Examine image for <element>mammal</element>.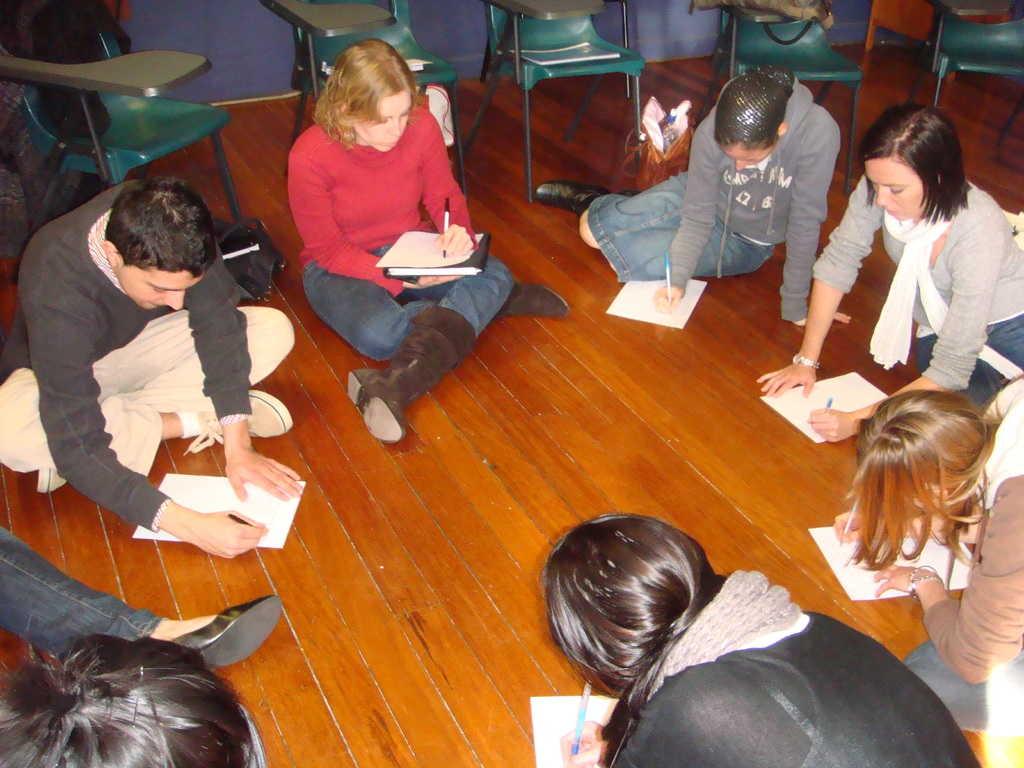
Examination result: Rect(0, 180, 298, 561).
